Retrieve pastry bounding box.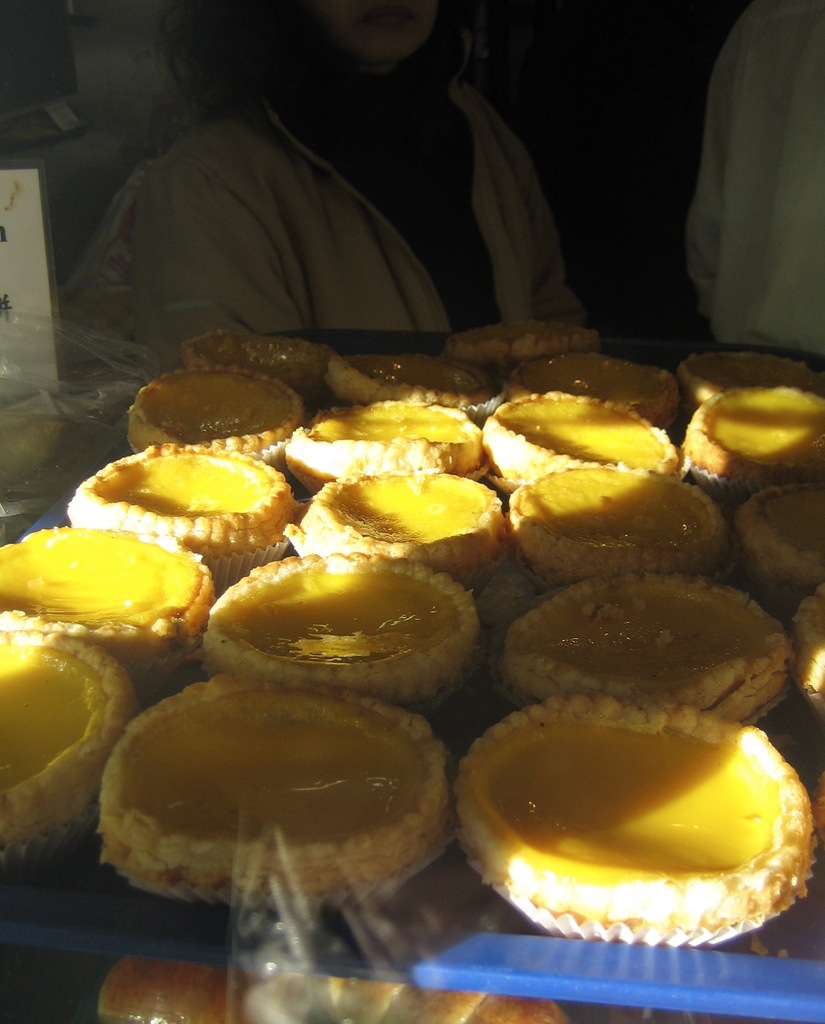
Bounding box: 70/442/294/582.
